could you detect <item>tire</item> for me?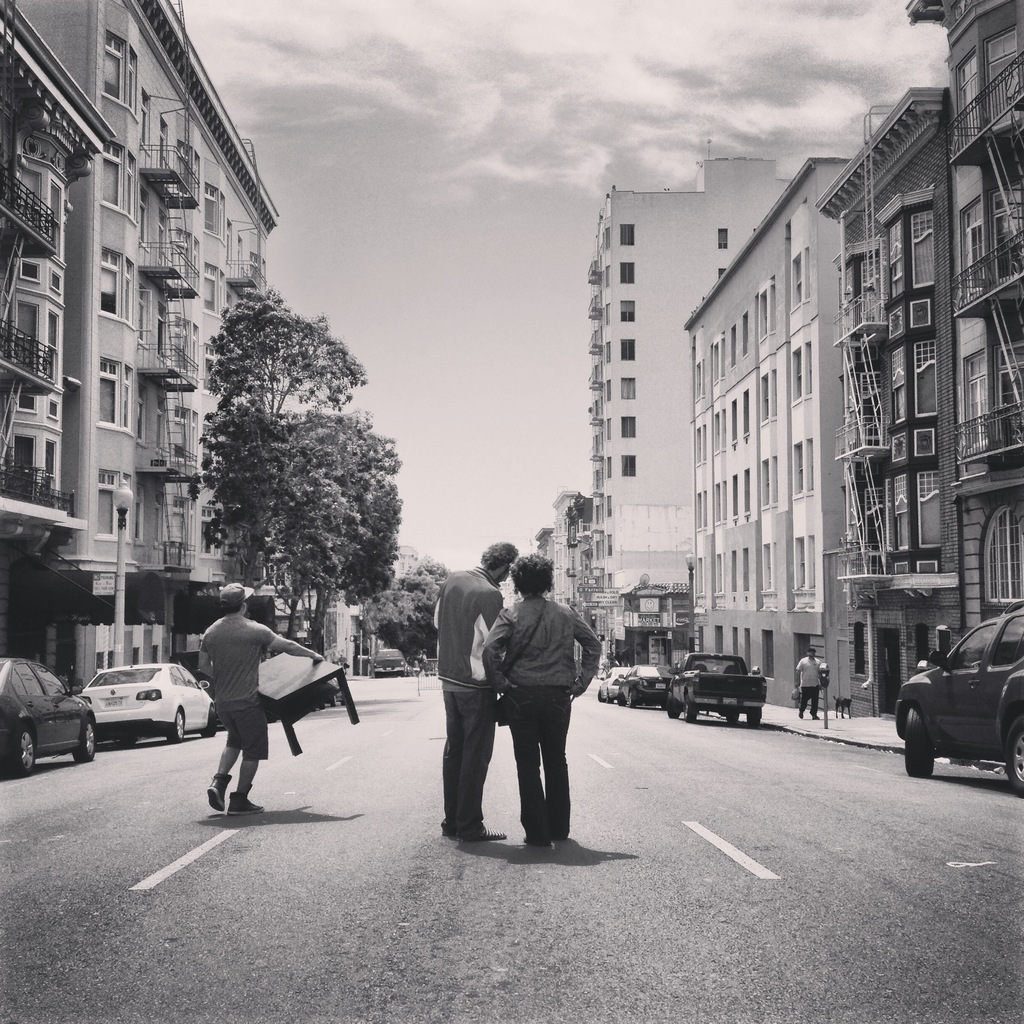
Detection result: box(71, 720, 99, 764).
